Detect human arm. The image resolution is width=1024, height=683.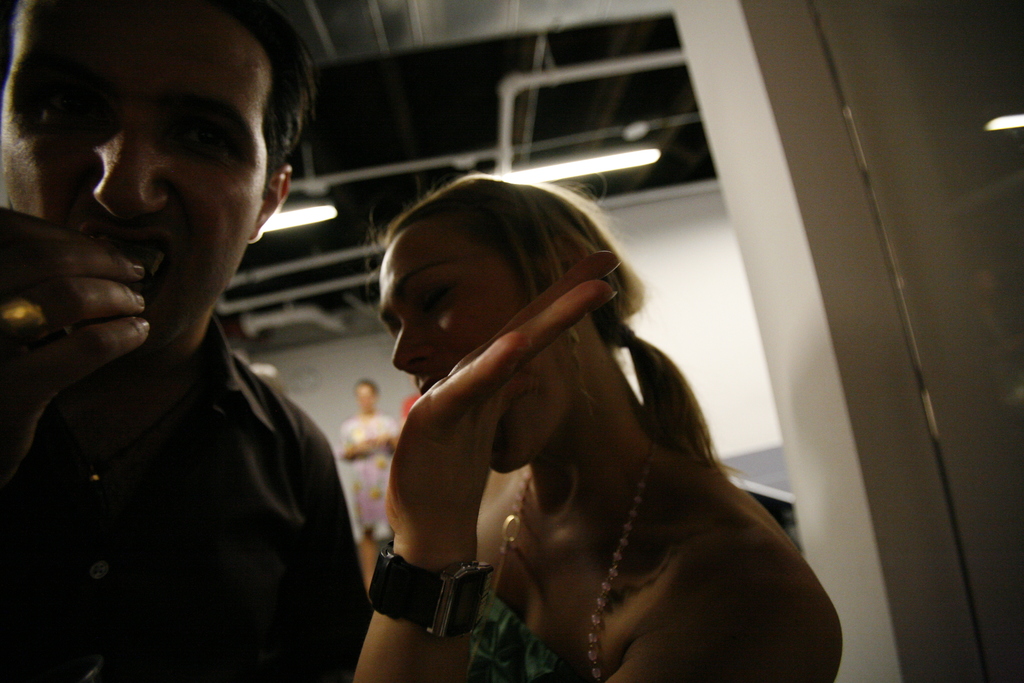
rect(336, 424, 391, 468).
